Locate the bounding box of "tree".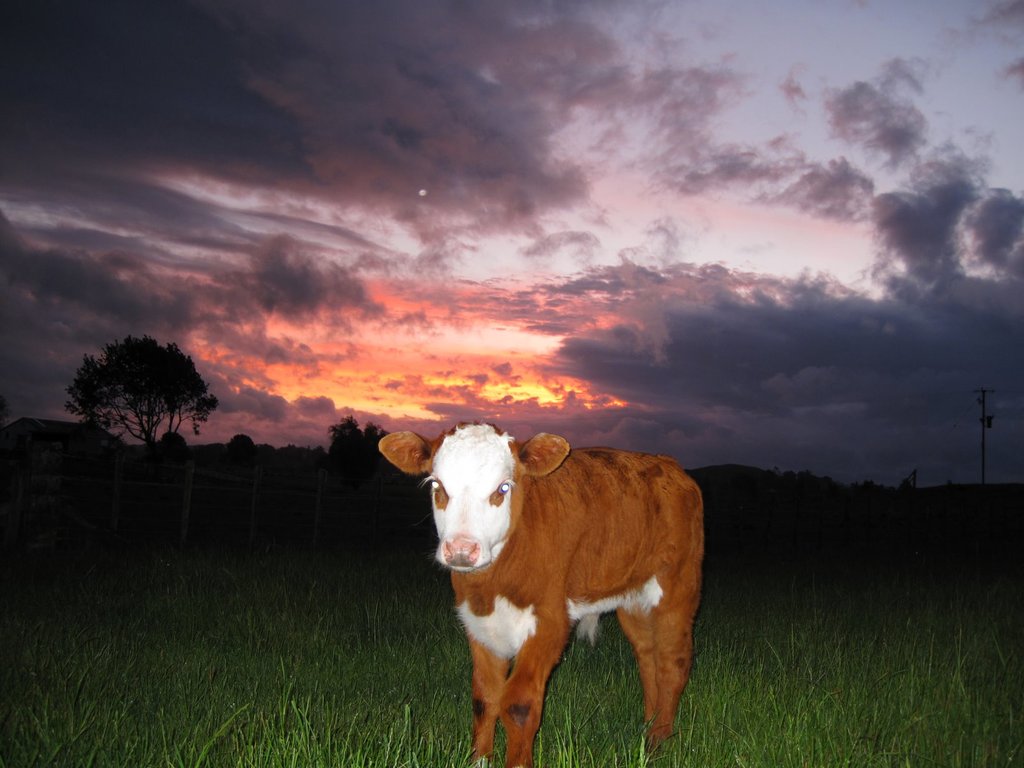
Bounding box: left=326, top=415, right=387, bottom=460.
